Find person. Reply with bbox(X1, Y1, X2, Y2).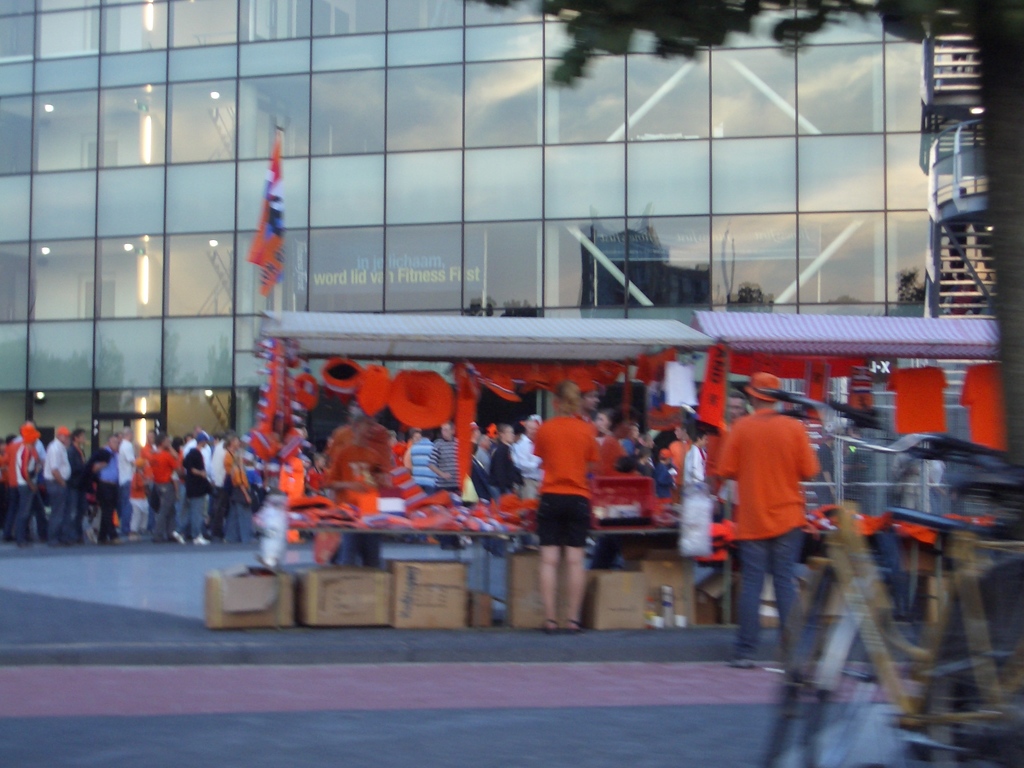
bbox(673, 415, 731, 632).
